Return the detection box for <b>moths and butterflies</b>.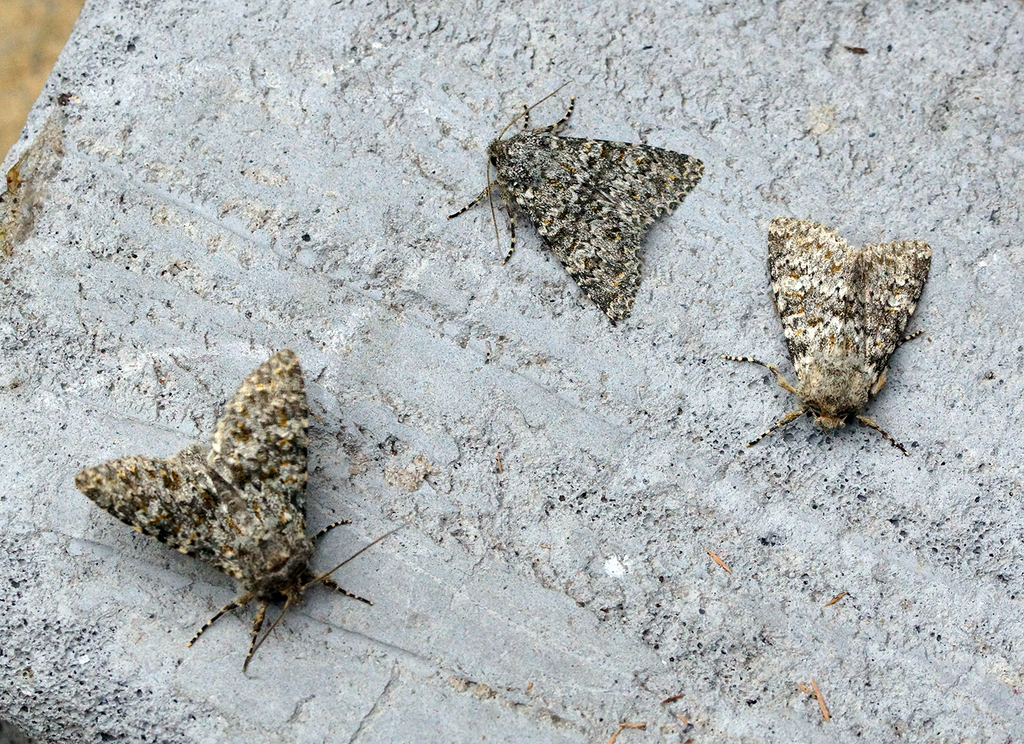
box(68, 345, 414, 673).
